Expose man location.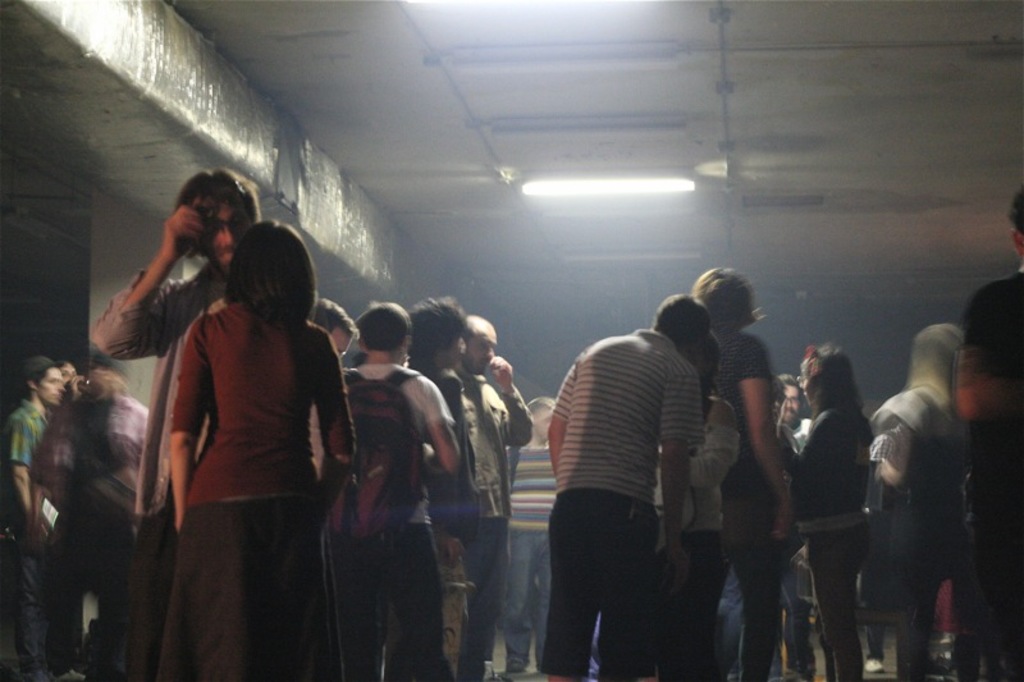
Exposed at pyautogui.locateOnScreen(339, 301, 468, 681).
